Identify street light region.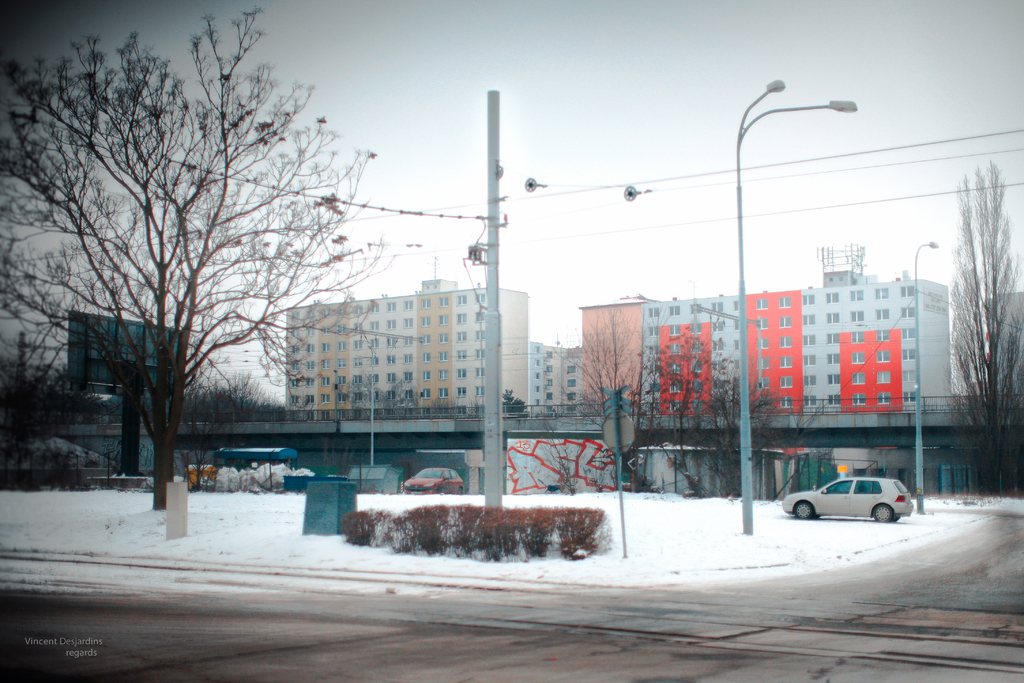
Region: BBox(916, 247, 939, 514).
